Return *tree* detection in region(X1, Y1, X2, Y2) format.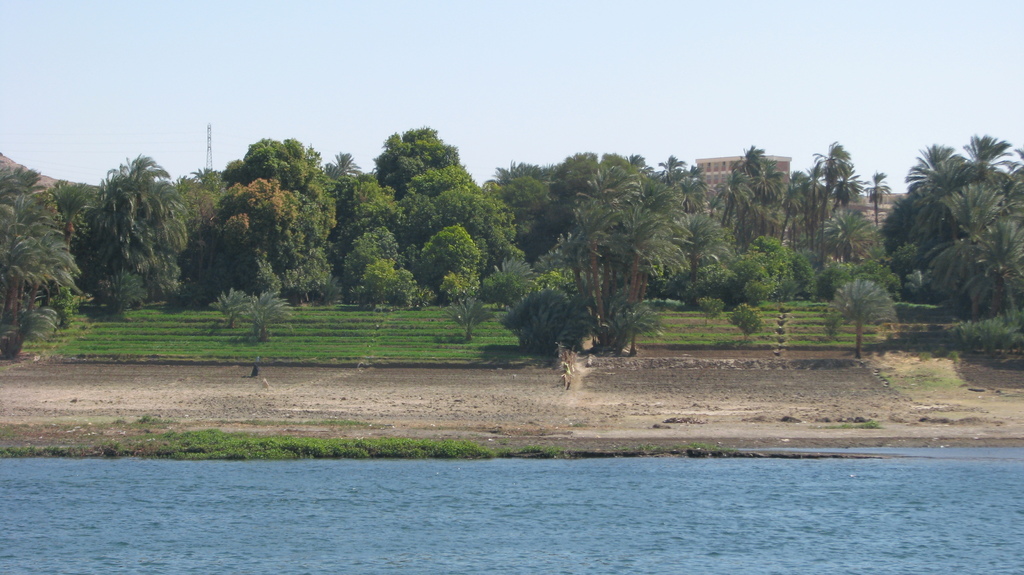
region(816, 144, 855, 231).
